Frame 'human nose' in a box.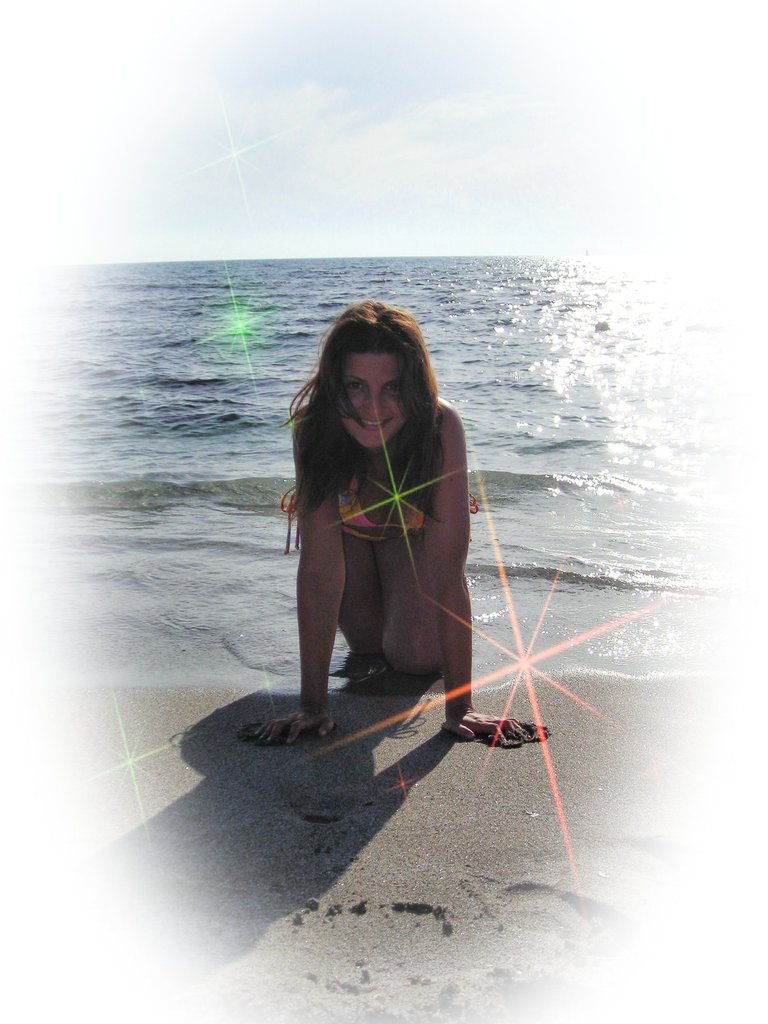
(left=364, top=390, right=381, bottom=419).
